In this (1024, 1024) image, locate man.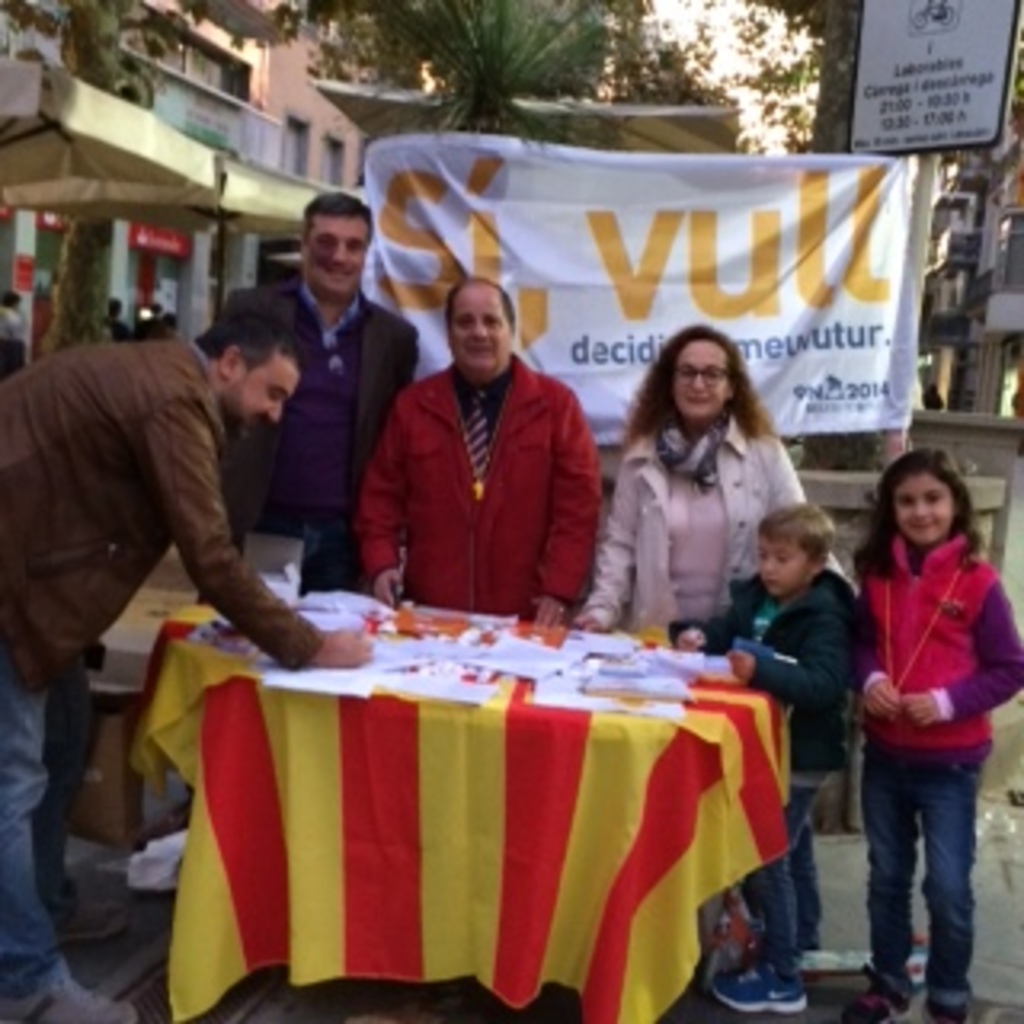
Bounding box: 339, 282, 643, 630.
